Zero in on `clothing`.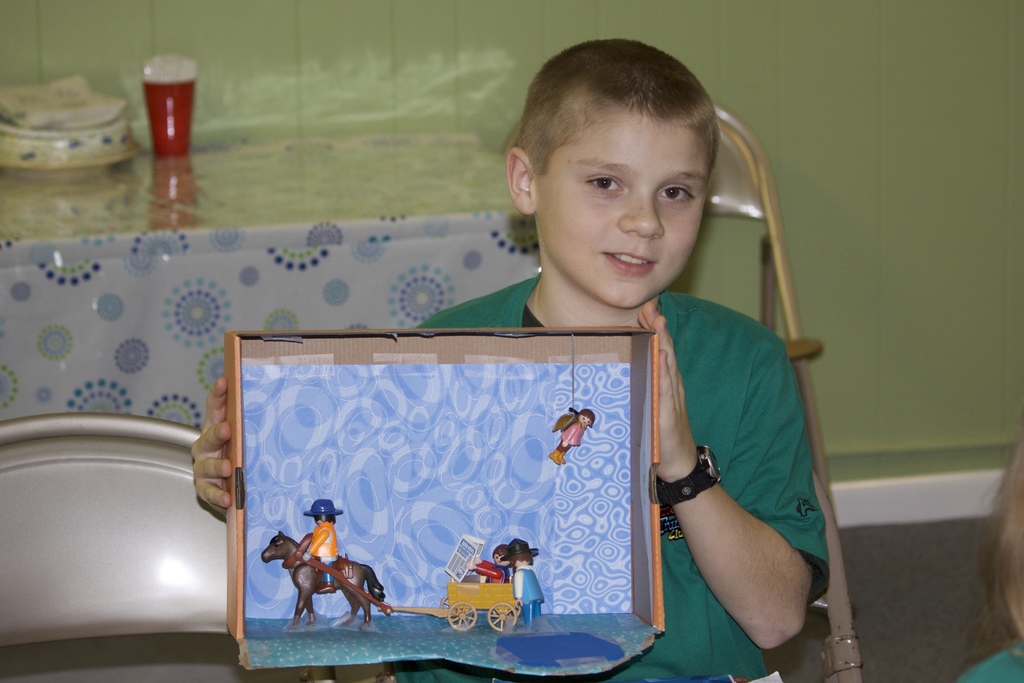
Zeroed in: pyautogui.locateOnScreen(386, 269, 828, 682).
